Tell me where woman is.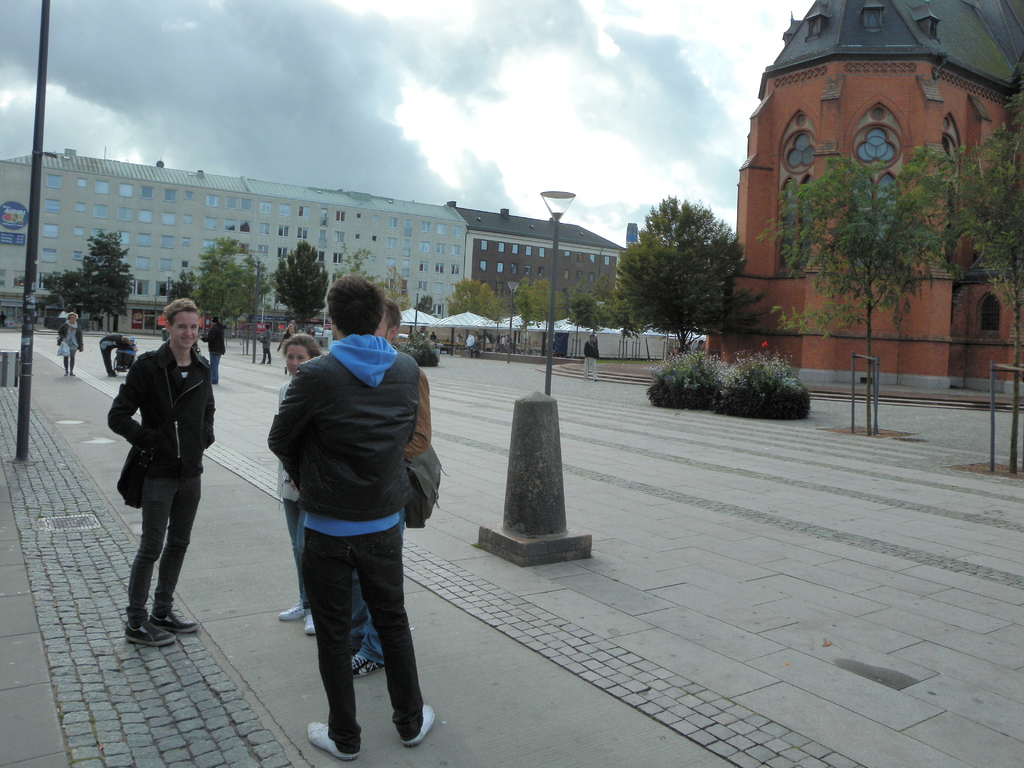
woman is at (x1=278, y1=335, x2=318, y2=637).
